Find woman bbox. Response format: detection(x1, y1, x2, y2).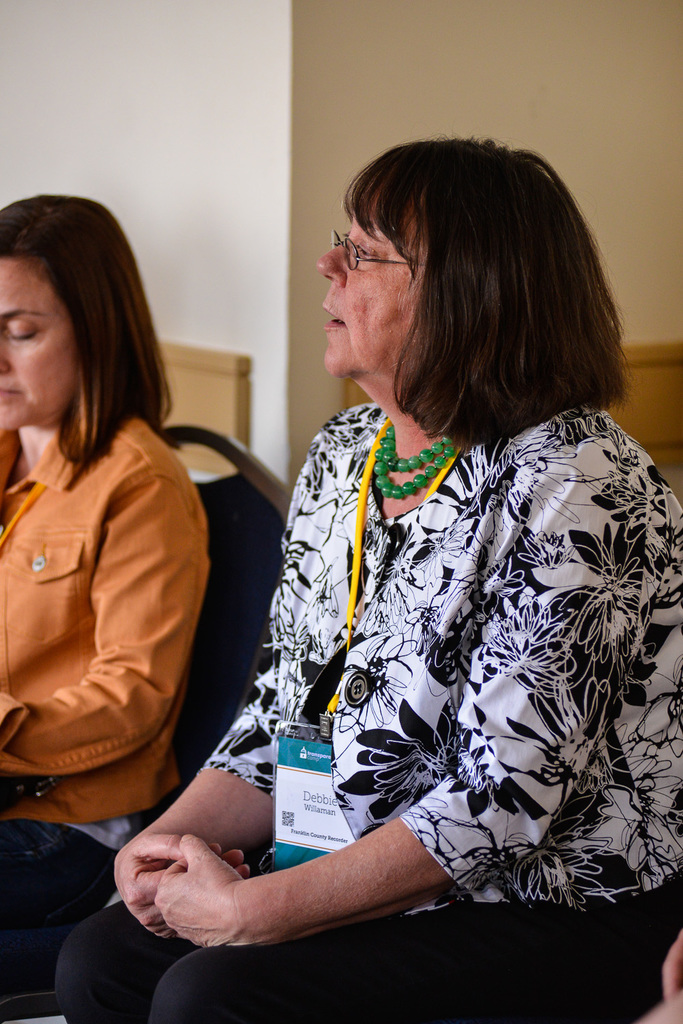
detection(0, 186, 228, 896).
